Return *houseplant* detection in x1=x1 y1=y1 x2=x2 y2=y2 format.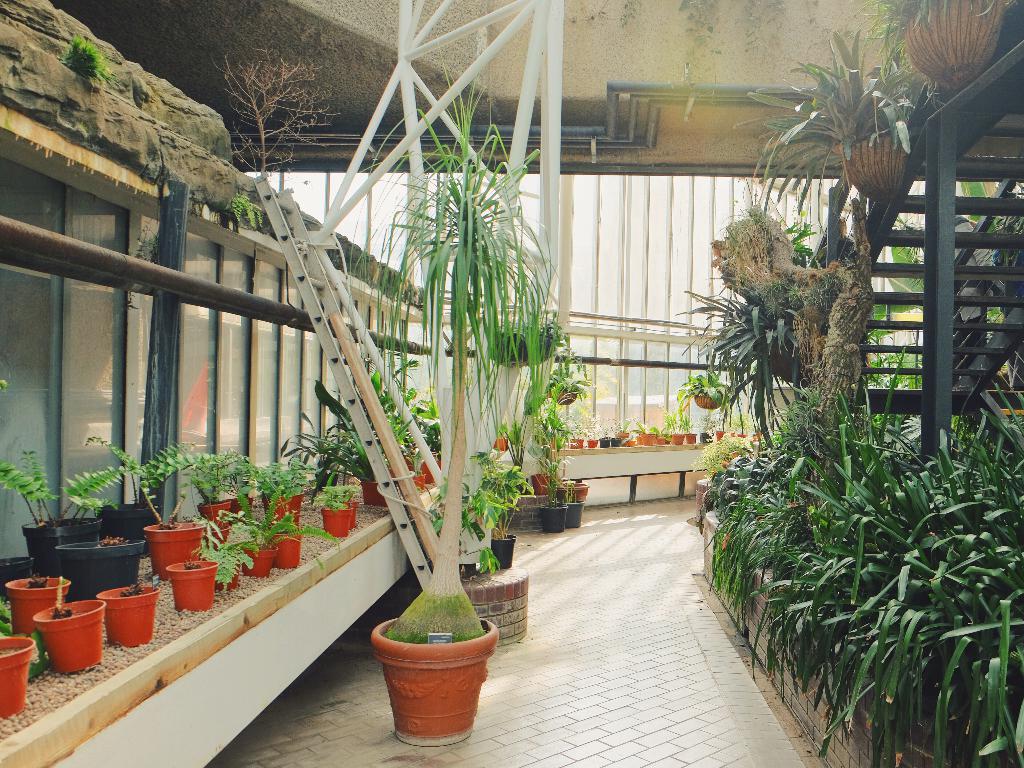
x1=48 y1=528 x2=146 y2=593.
